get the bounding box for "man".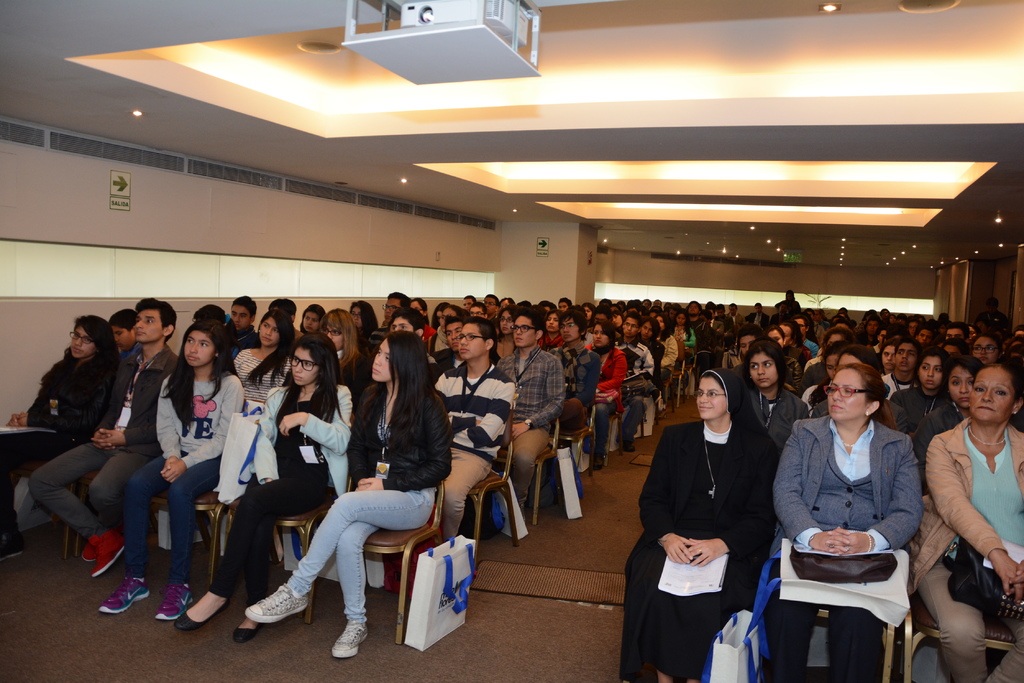
detection(862, 317, 881, 337).
